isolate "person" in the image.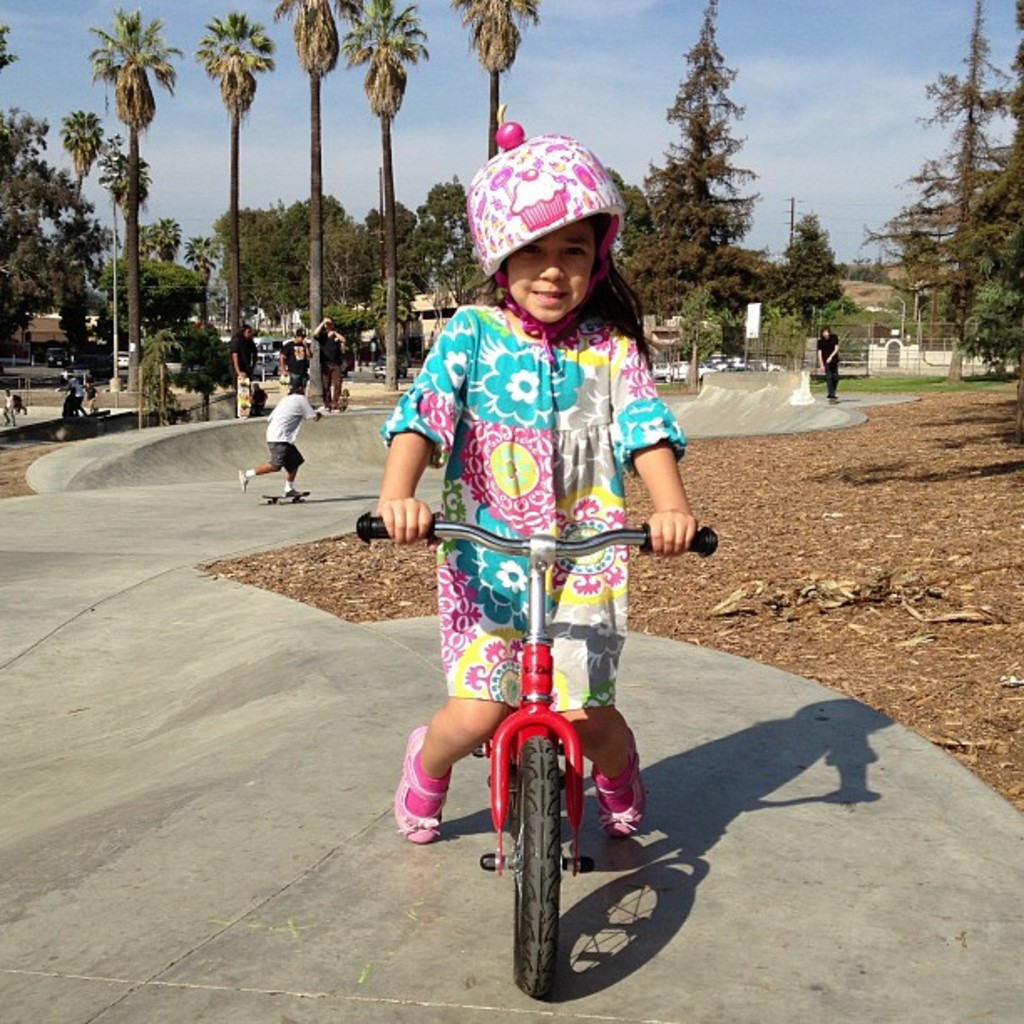
Isolated region: {"x1": 403, "y1": 127, "x2": 723, "y2": 850}.
